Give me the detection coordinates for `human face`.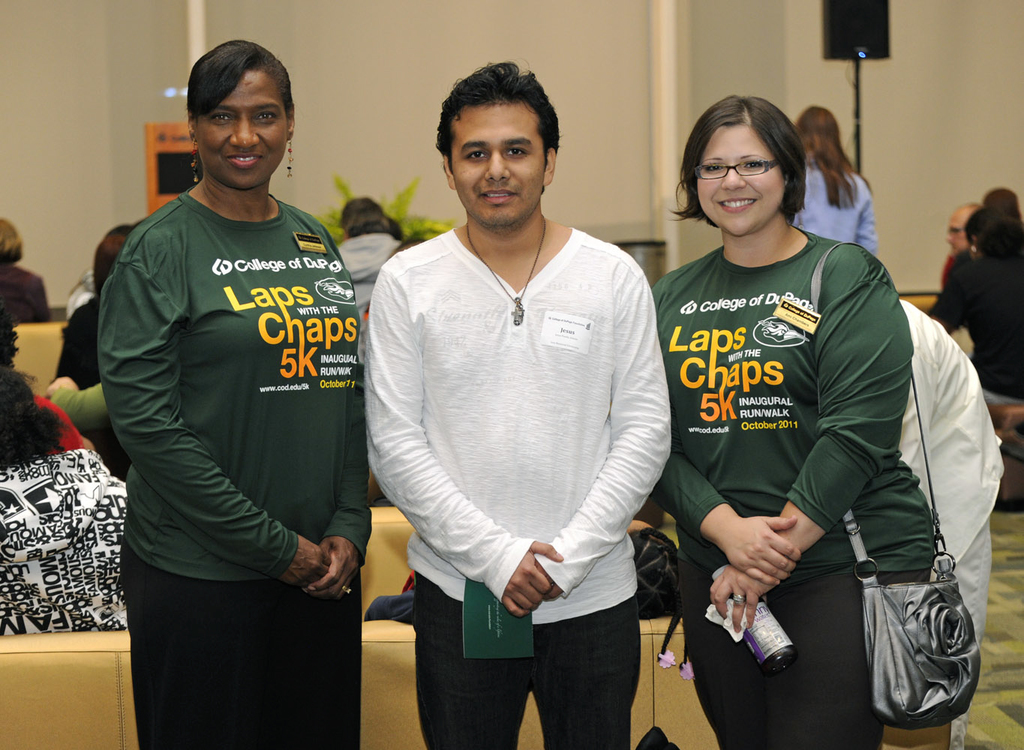
(left=947, top=211, right=971, bottom=256).
